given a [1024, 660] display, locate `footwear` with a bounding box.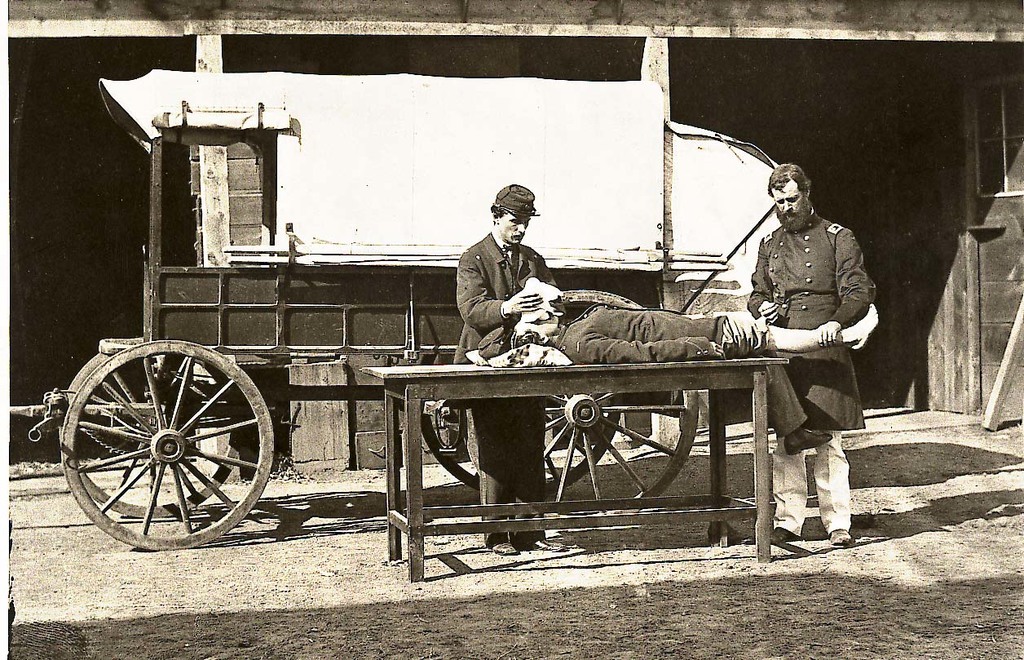
Located: box=[480, 532, 514, 556].
